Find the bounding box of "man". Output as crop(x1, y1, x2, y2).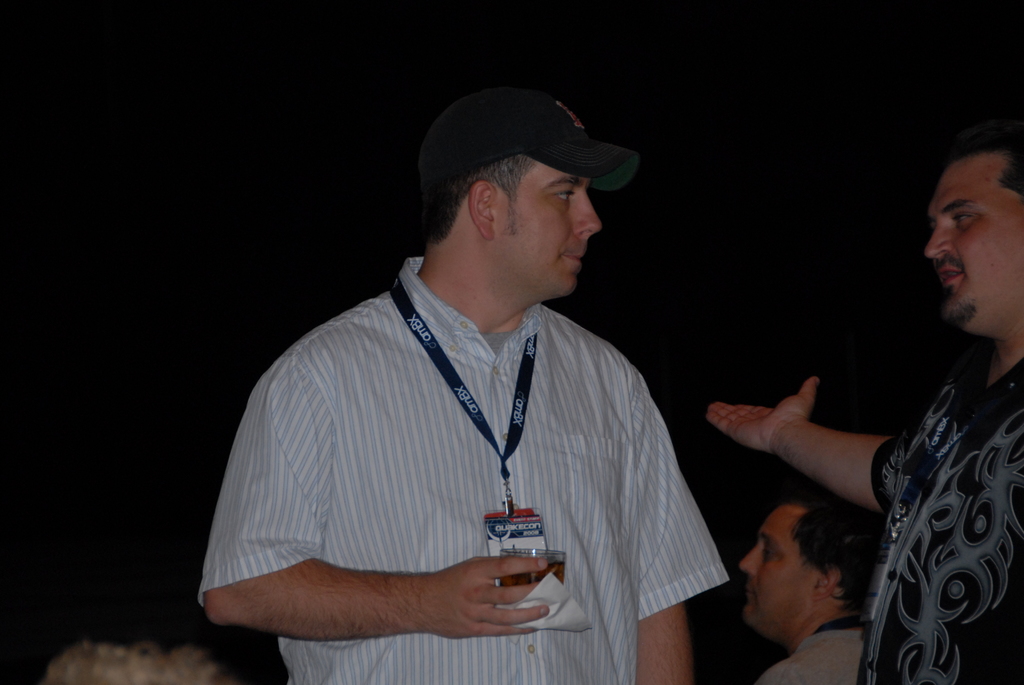
crop(735, 497, 883, 684).
